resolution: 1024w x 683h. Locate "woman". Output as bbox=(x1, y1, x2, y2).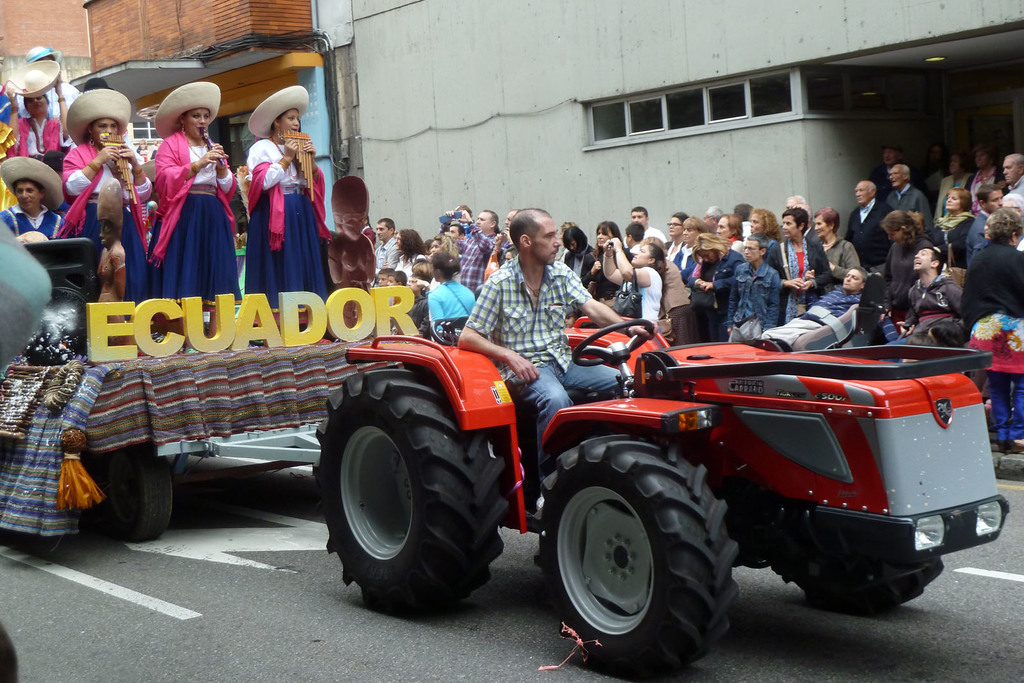
bbox=(965, 143, 1010, 205).
